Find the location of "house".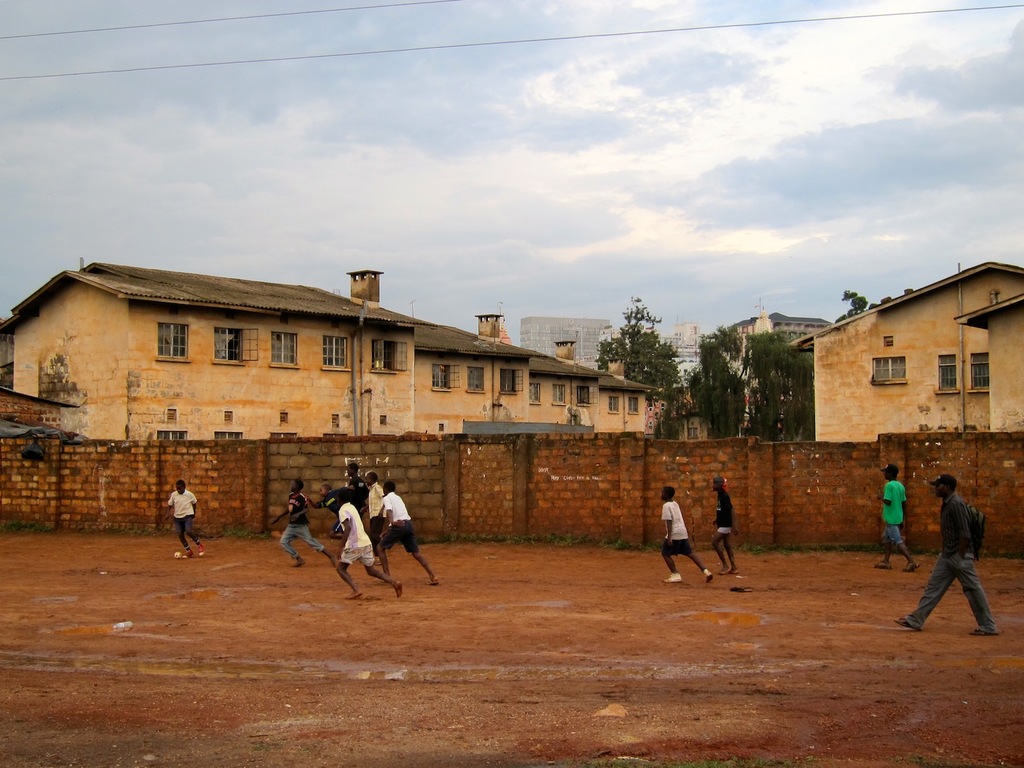
Location: x1=529 y1=331 x2=601 y2=429.
